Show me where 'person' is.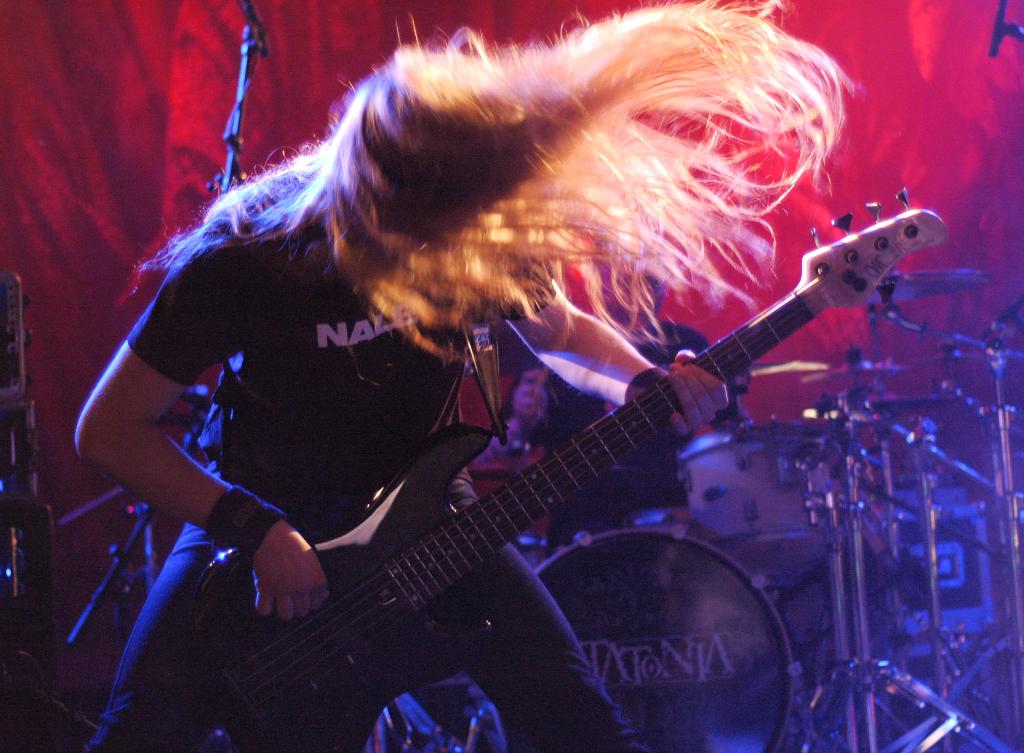
'person' is at <box>71,0,865,752</box>.
